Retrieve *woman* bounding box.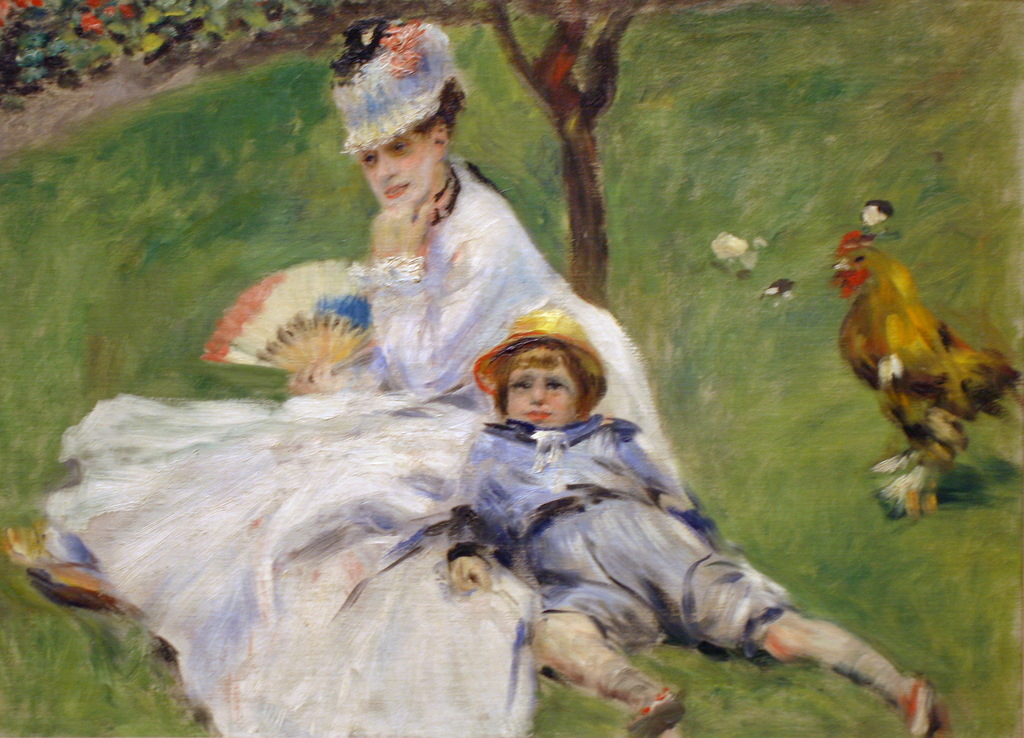
Bounding box: pyautogui.locateOnScreen(0, 17, 698, 737).
